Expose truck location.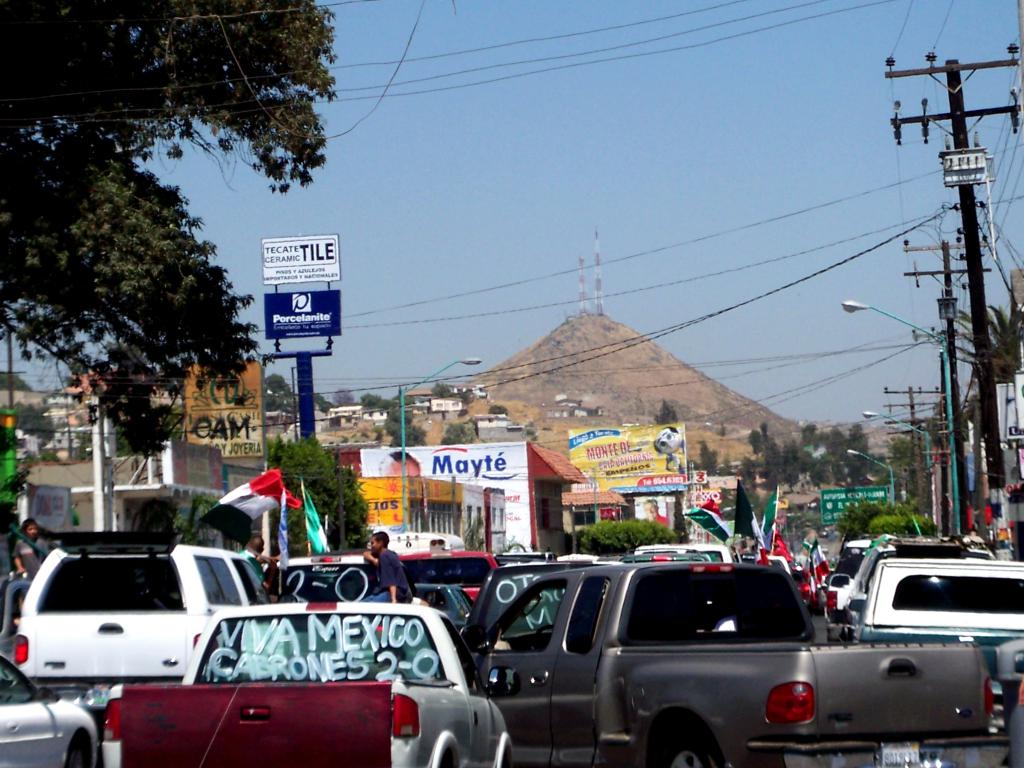
Exposed at (left=435, top=572, right=993, bottom=762).
